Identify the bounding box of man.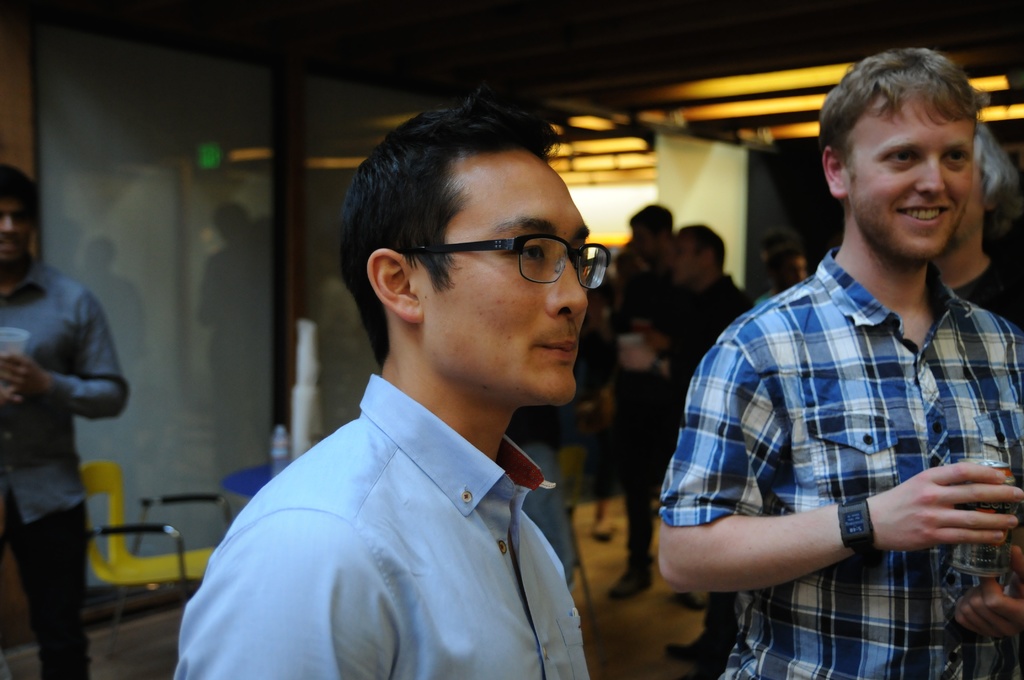
[659, 218, 765, 658].
